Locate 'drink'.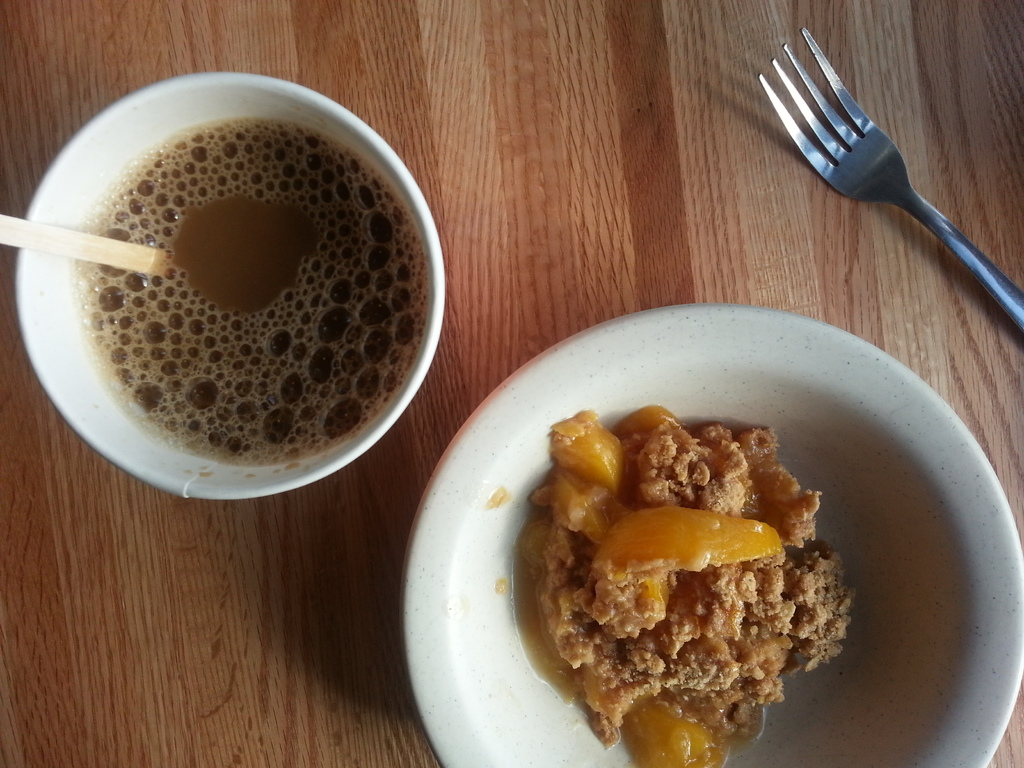
Bounding box: pyautogui.locateOnScreen(3, 73, 447, 476).
